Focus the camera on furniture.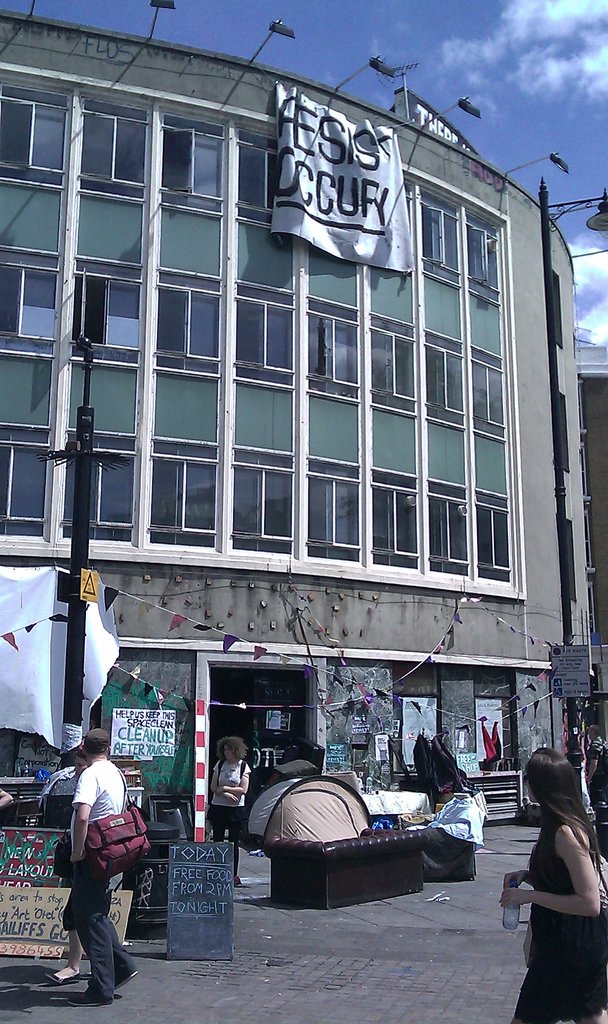
Focus region: (x1=263, y1=819, x2=425, y2=909).
